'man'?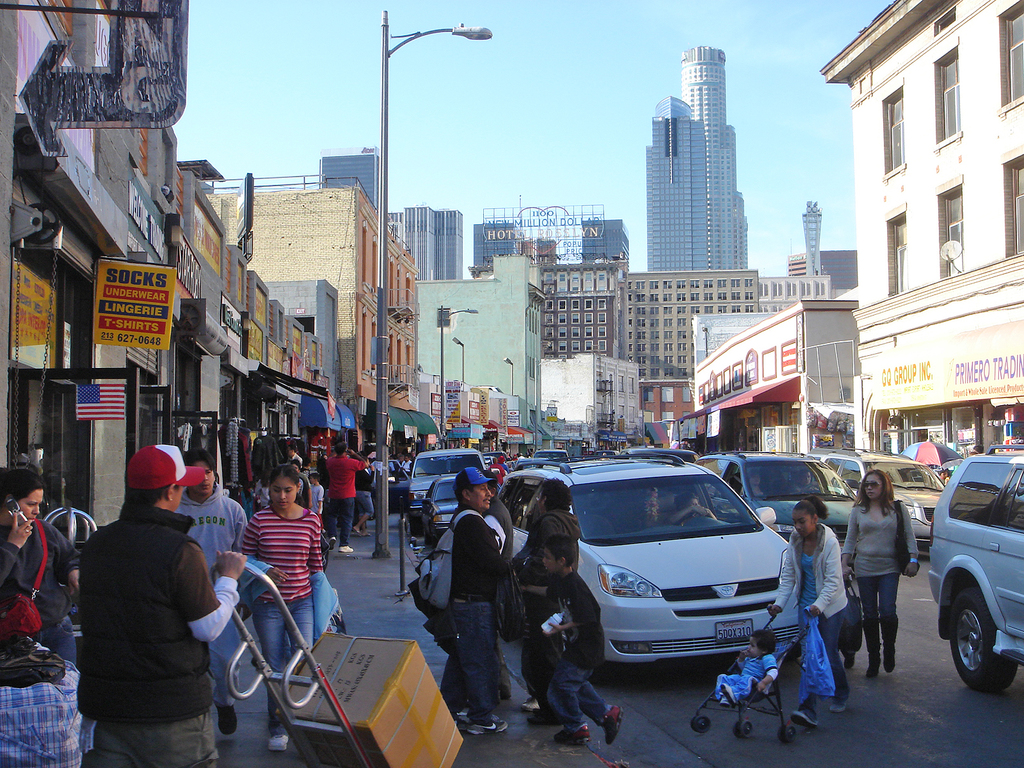
rect(439, 465, 513, 731)
